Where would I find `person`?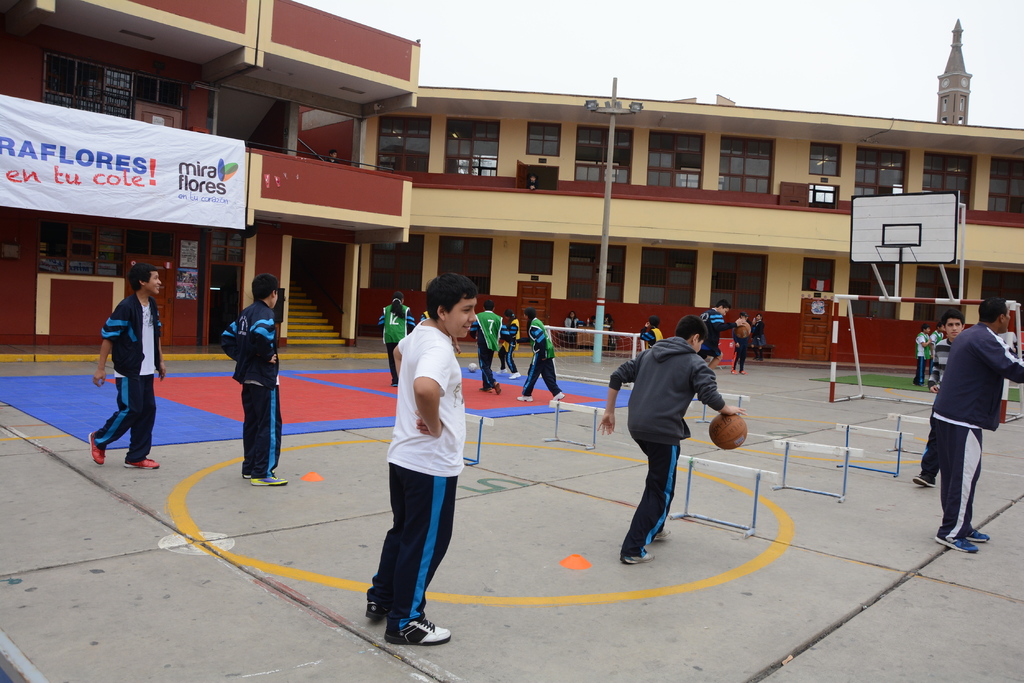
At {"x1": 633, "y1": 317, "x2": 664, "y2": 351}.
